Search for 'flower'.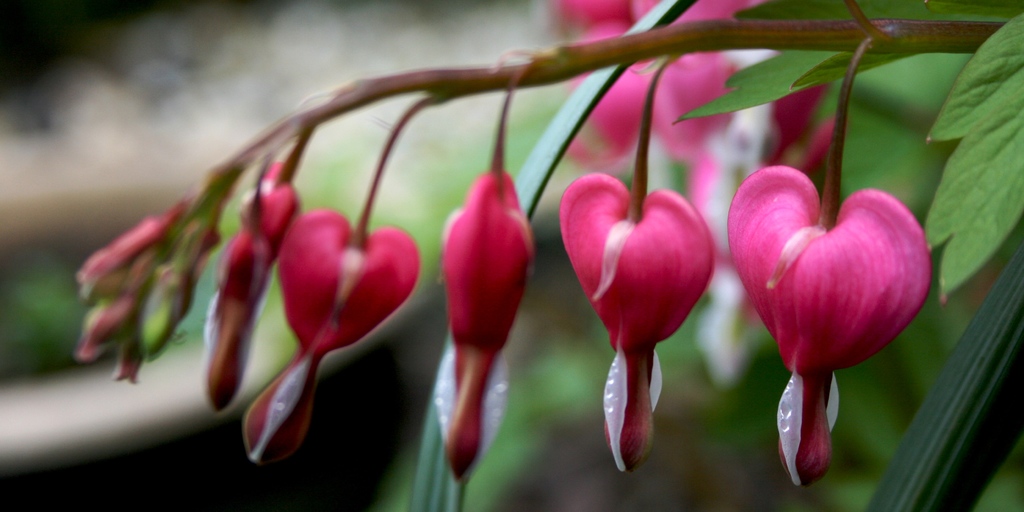
Found at bbox=[240, 211, 426, 470].
